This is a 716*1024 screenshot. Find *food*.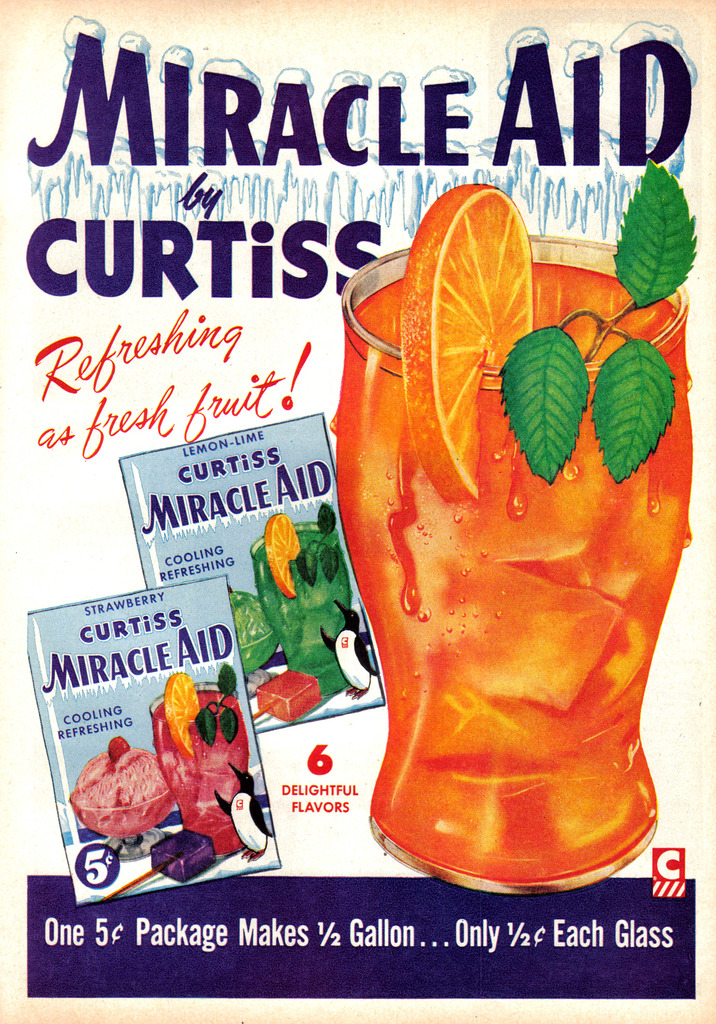
Bounding box: 401/177/537/506.
